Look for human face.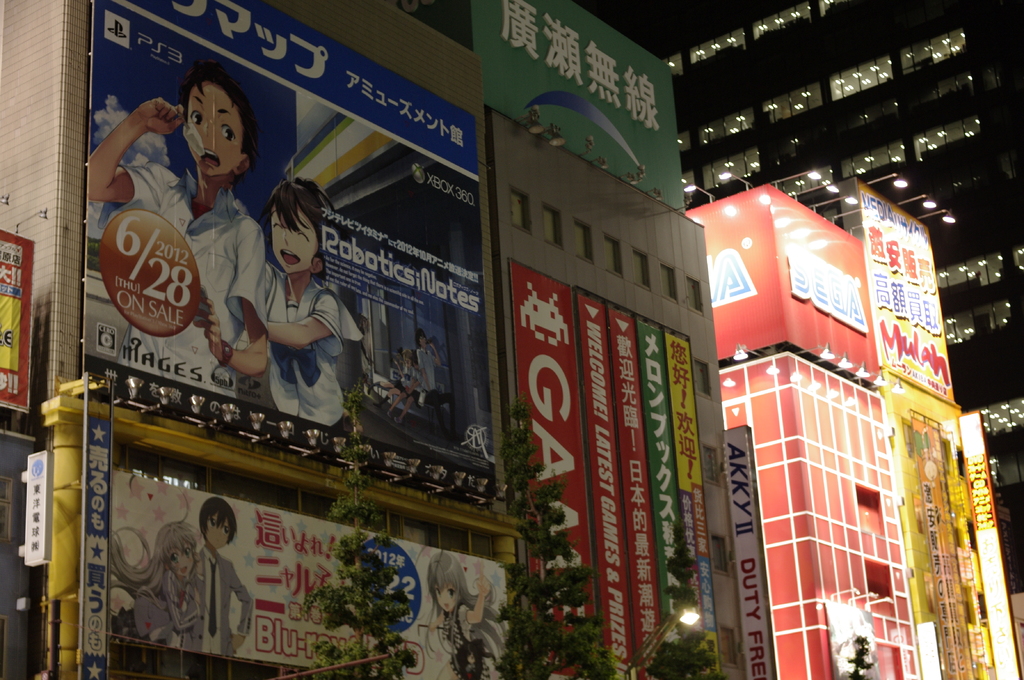
Found: Rect(275, 207, 316, 273).
